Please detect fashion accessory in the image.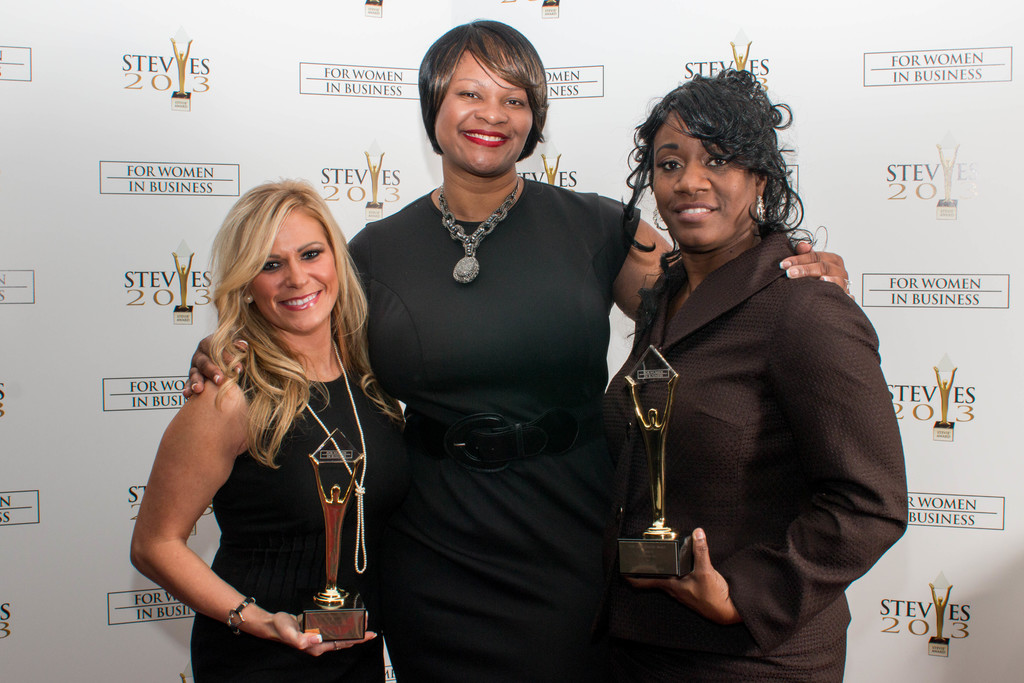
bbox=(223, 593, 257, 634).
